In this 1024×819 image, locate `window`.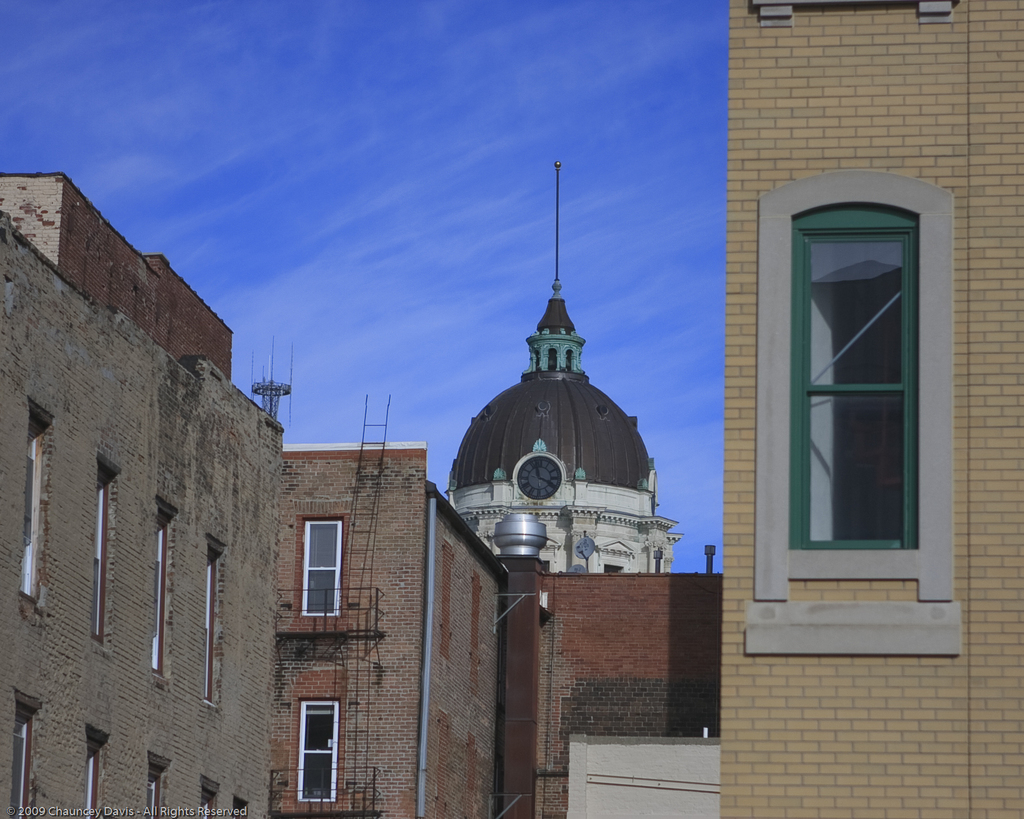
Bounding box: <bbox>8, 722, 28, 818</bbox>.
